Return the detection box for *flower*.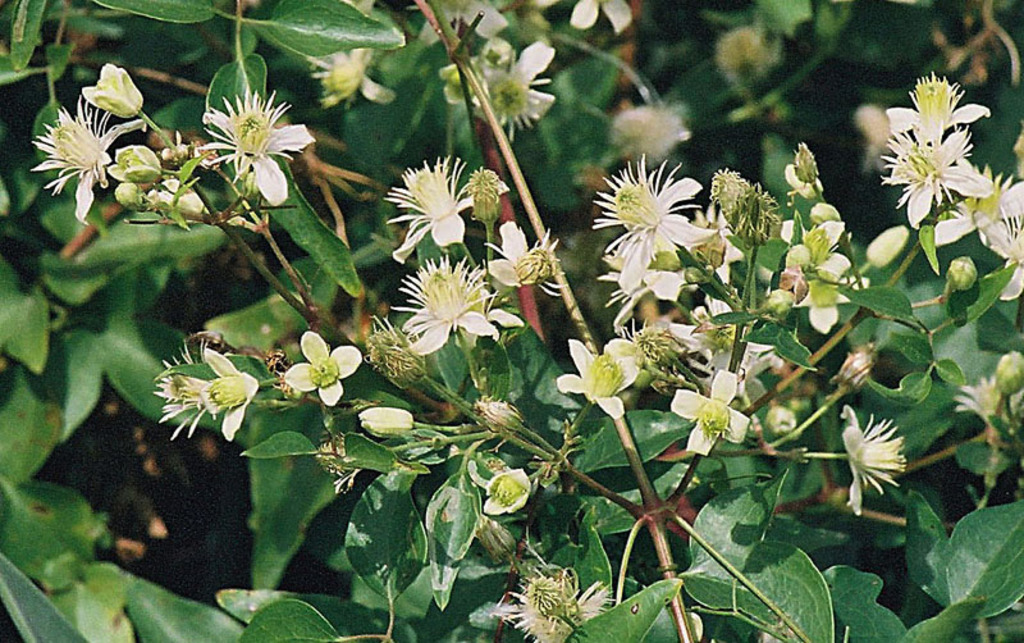
bbox(205, 348, 262, 452).
